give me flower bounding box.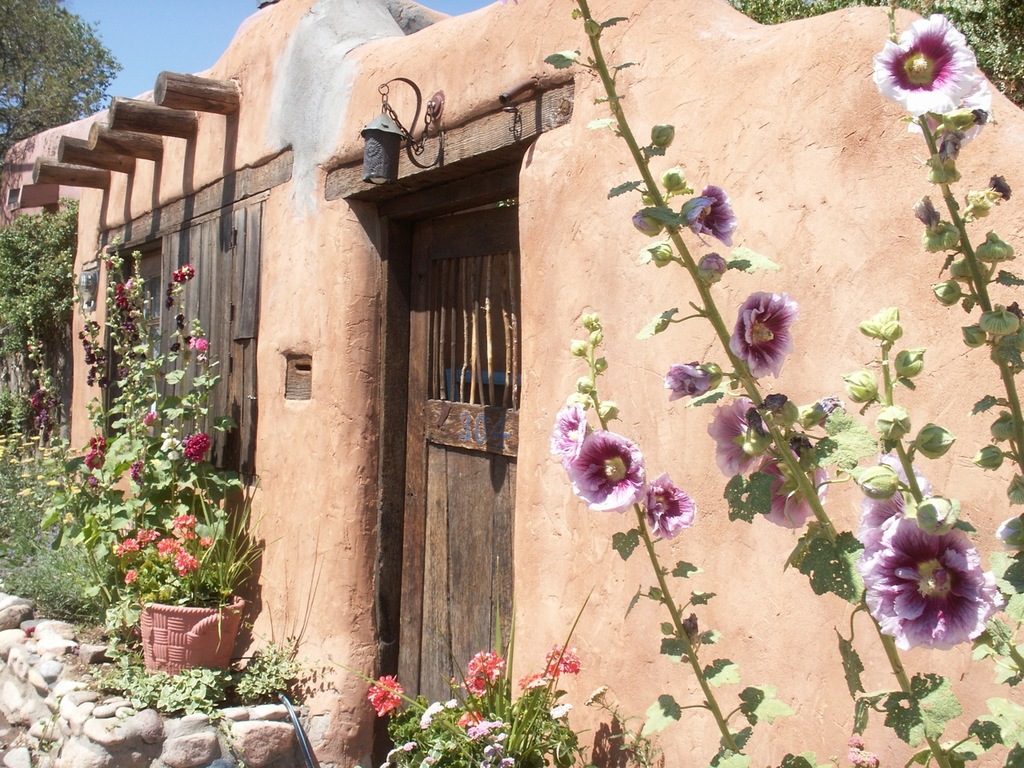
detection(663, 624, 674, 638).
